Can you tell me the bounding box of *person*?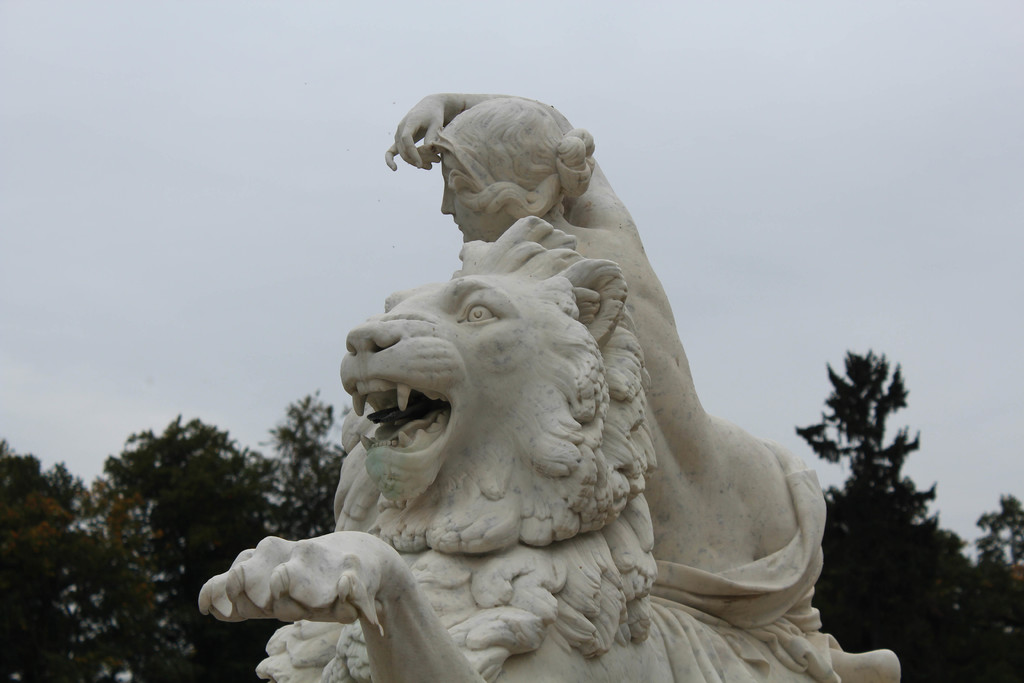
bbox(385, 93, 901, 682).
